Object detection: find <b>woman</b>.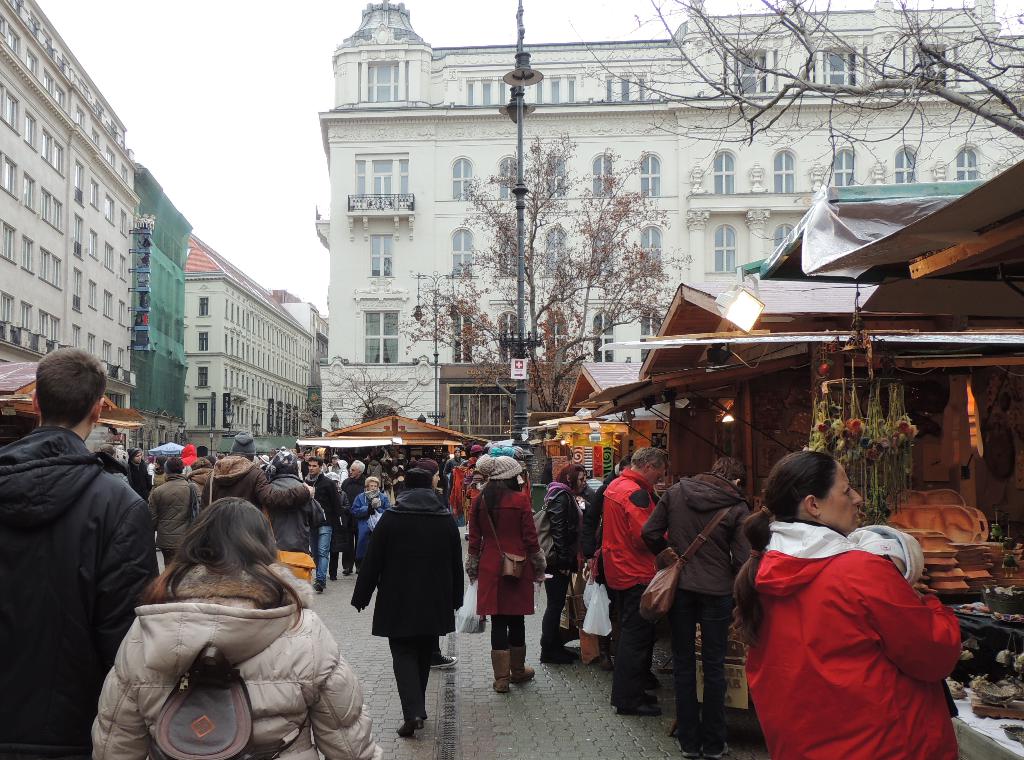
<box>346,465,466,738</box>.
